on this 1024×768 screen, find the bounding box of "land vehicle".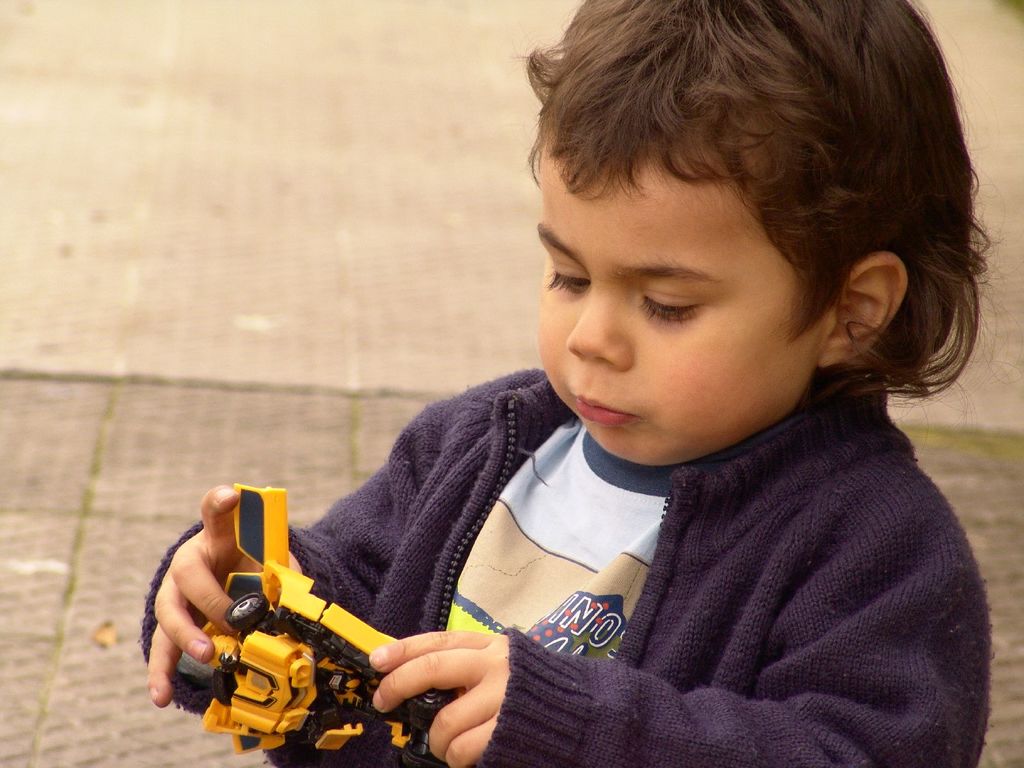
Bounding box: 179/481/470/757.
